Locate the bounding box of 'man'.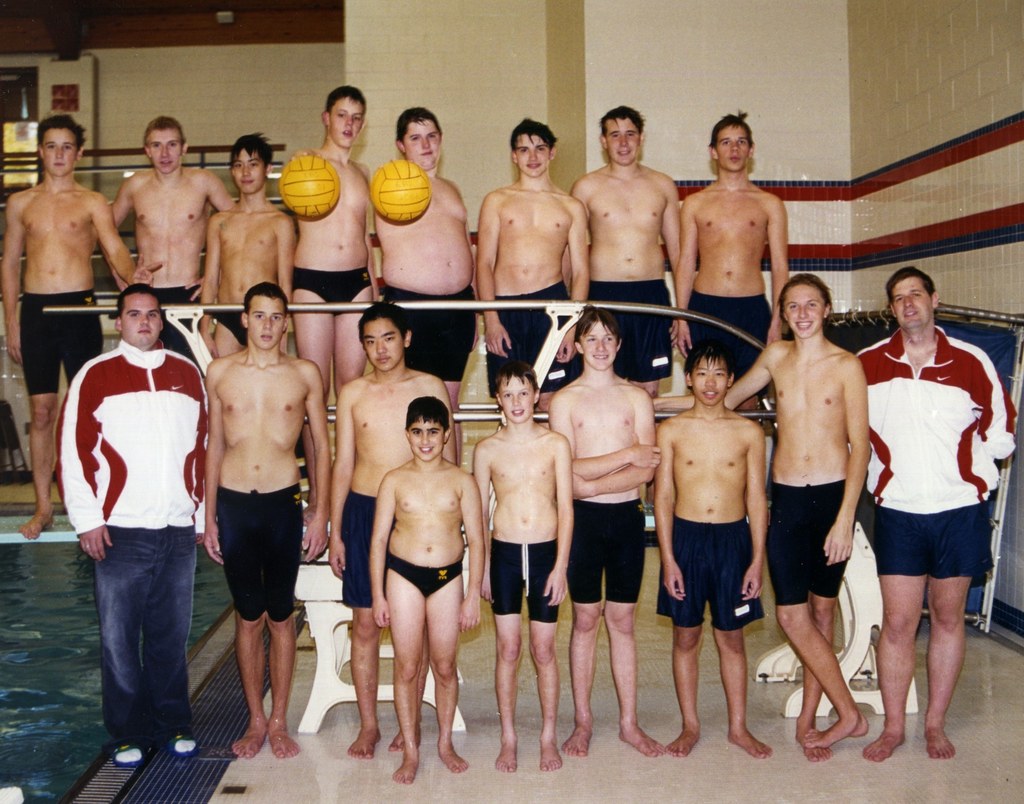
Bounding box: crop(321, 308, 458, 761).
